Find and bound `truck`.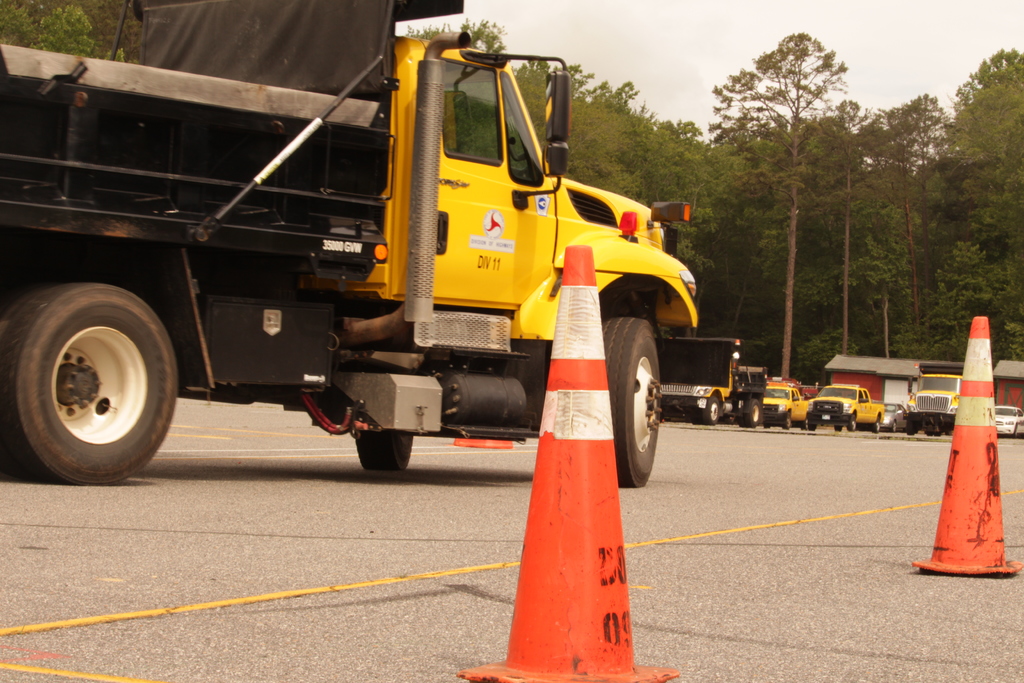
Bound: locate(753, 382, 818, 431).
